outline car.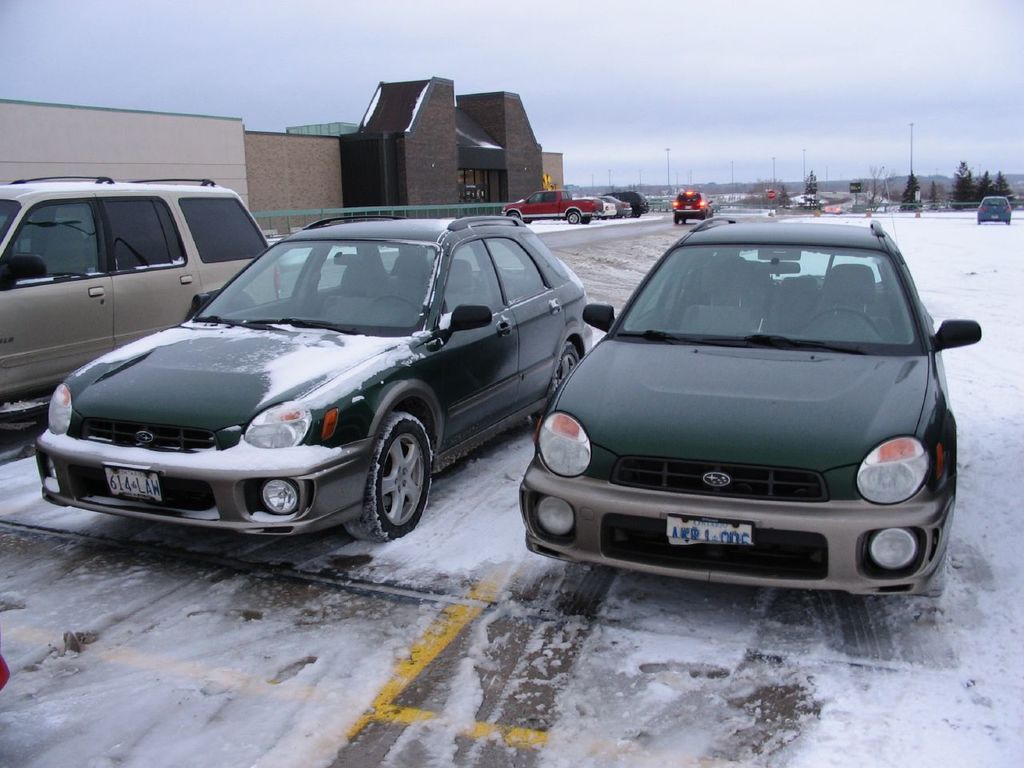
Outline: (x1=0, y1=178, x2=270, y2=436).
